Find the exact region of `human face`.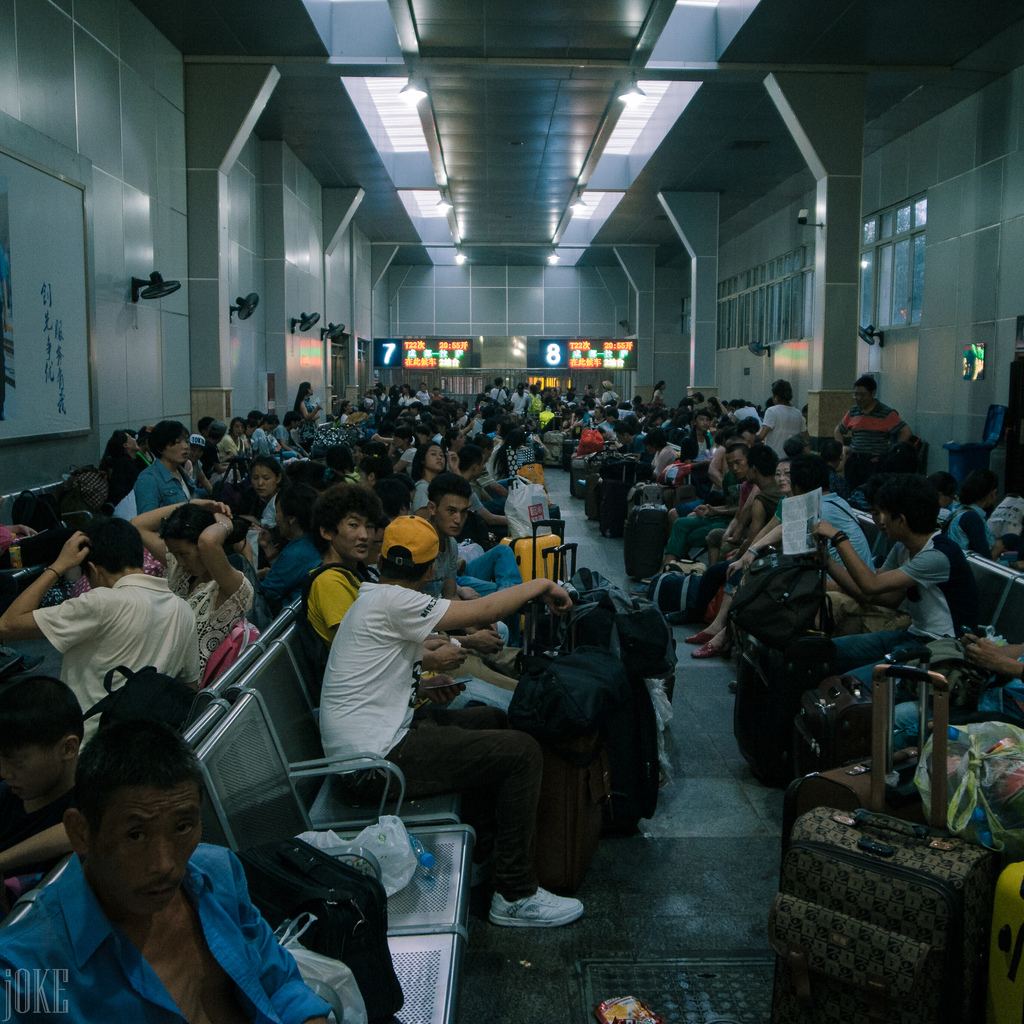
Exact region: 774 466 788 495.
